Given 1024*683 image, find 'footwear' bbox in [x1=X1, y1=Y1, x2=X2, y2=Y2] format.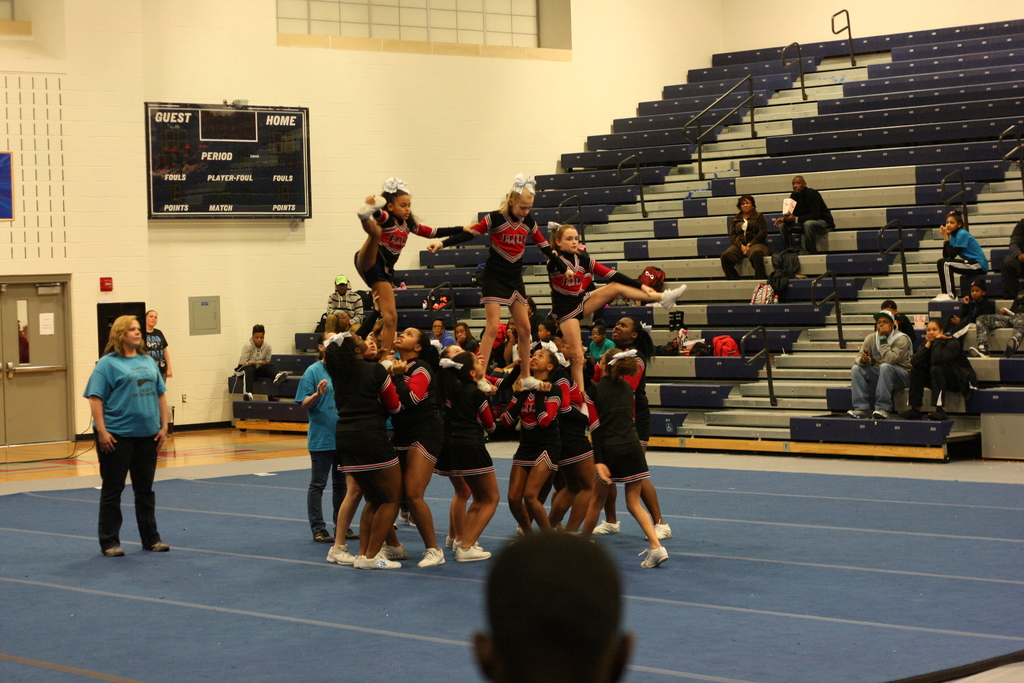
[x1=380, y1=359, x2=404, y2=372].
